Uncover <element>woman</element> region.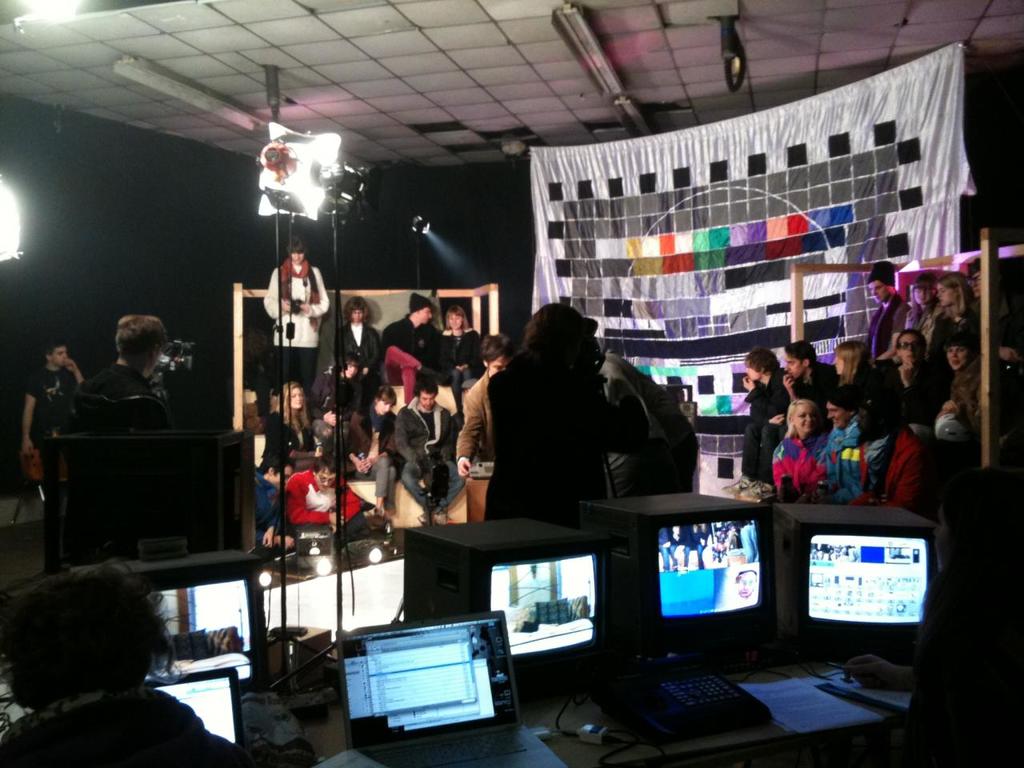
Uncovered: {"left": 930, "top": 336, "right": 1002, "bottom": 433}.
